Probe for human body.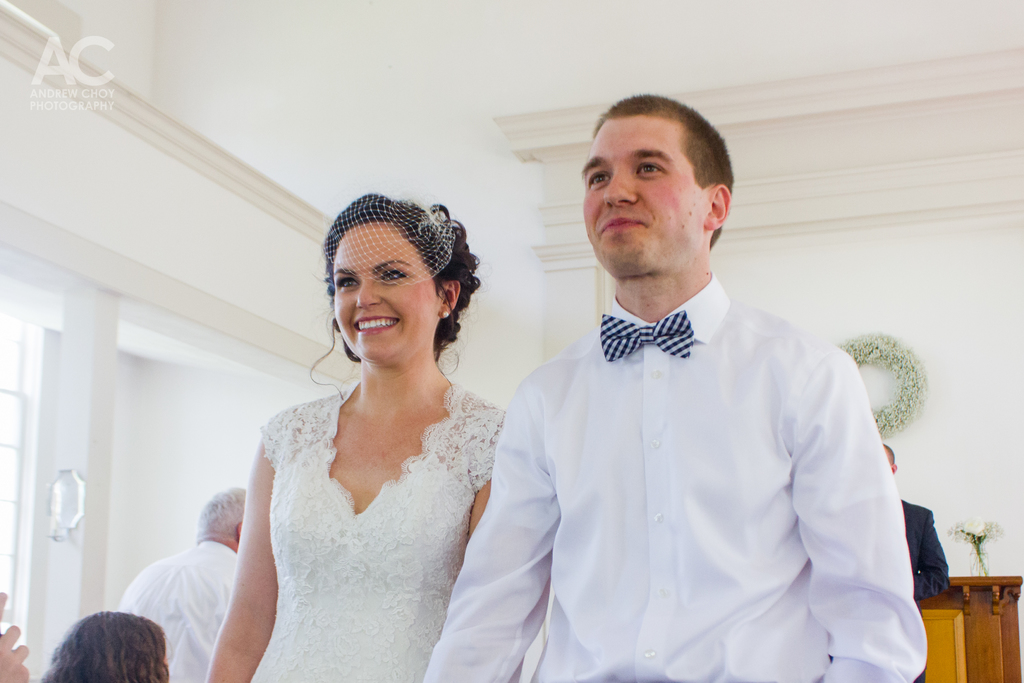
Probe result: detection(212, 205, 504, 679).
